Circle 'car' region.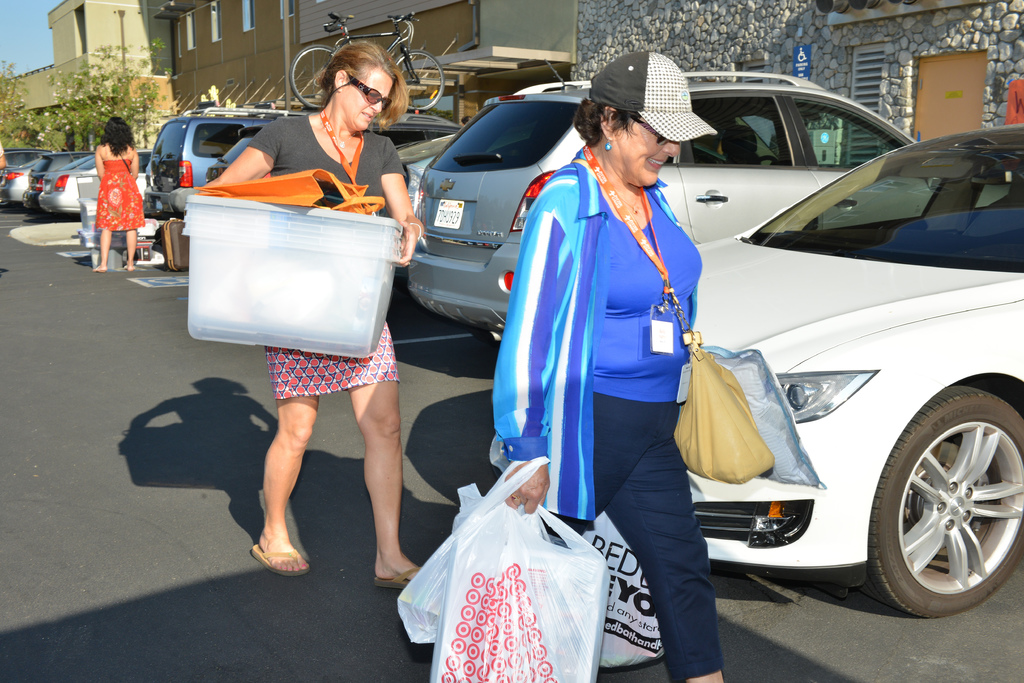
Region: 36:149:151:214.
